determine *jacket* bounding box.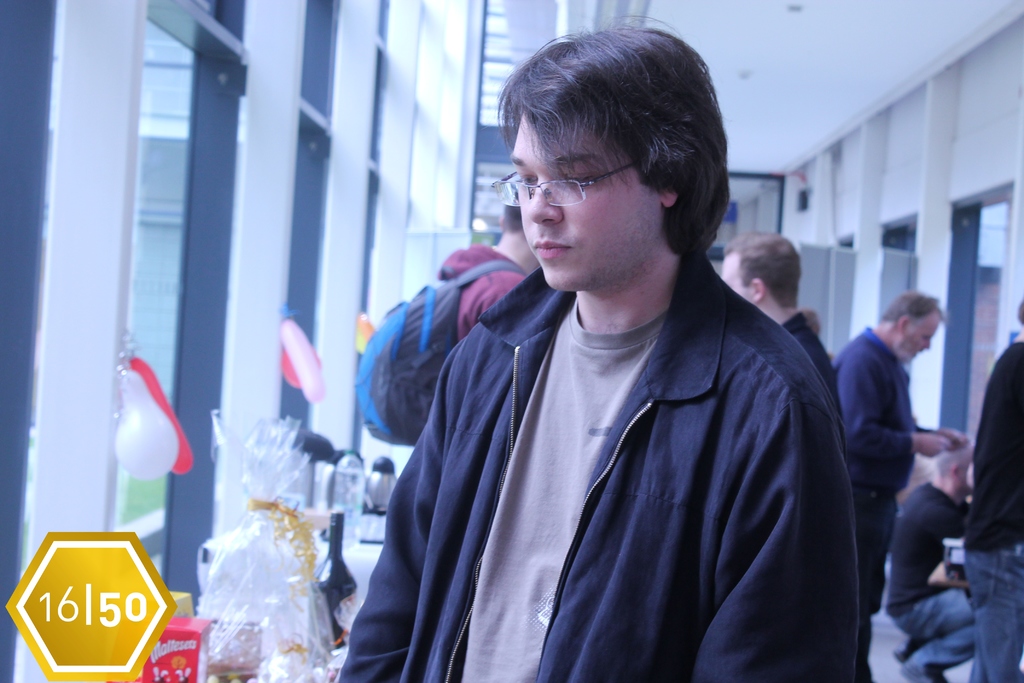
Determined: (435,241,527,342).
